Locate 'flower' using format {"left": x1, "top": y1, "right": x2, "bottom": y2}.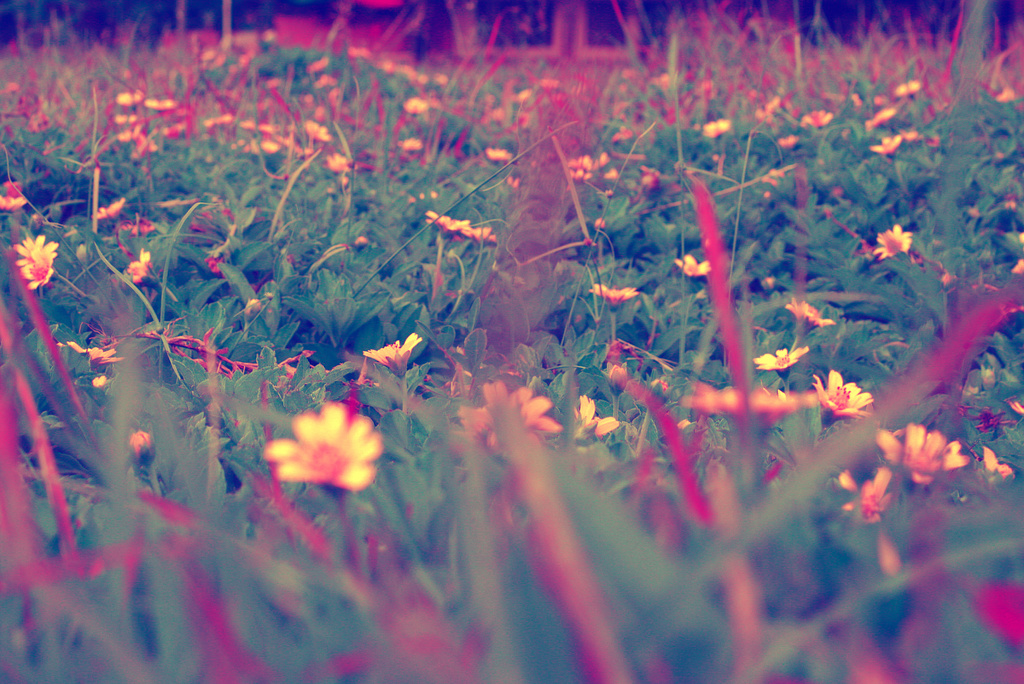
{"left": 892, "top": 81, "right": 925, "bottom": 95}.
